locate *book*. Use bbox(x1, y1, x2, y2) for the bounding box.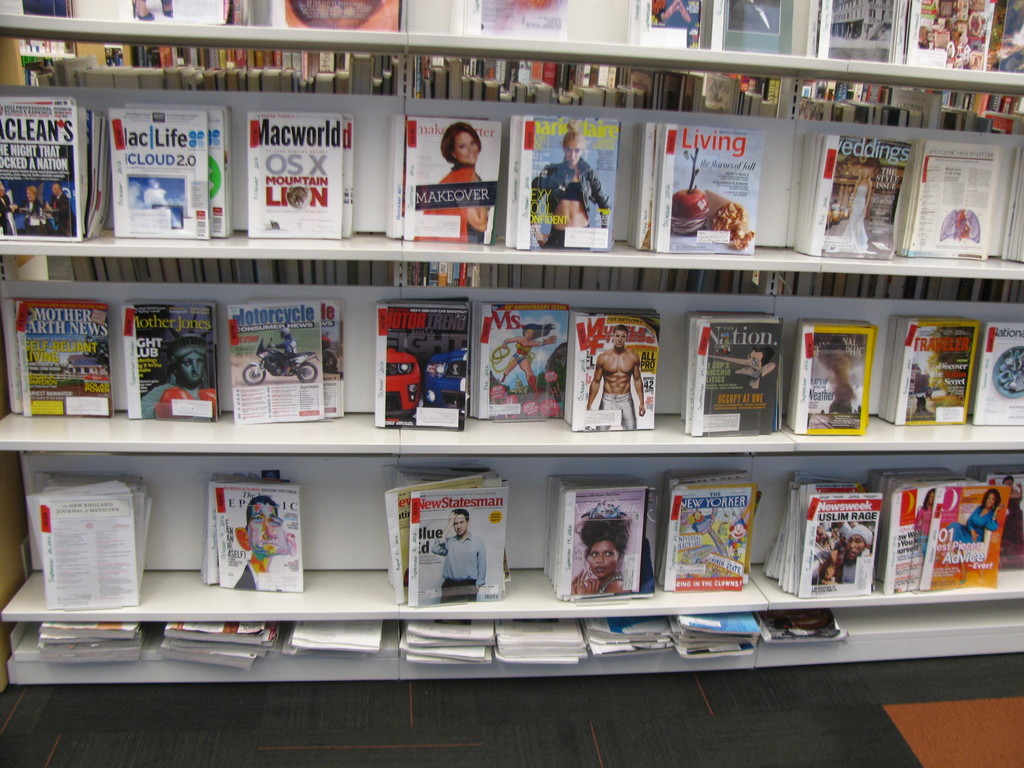
bbox(975, 320, 1021, 426).
